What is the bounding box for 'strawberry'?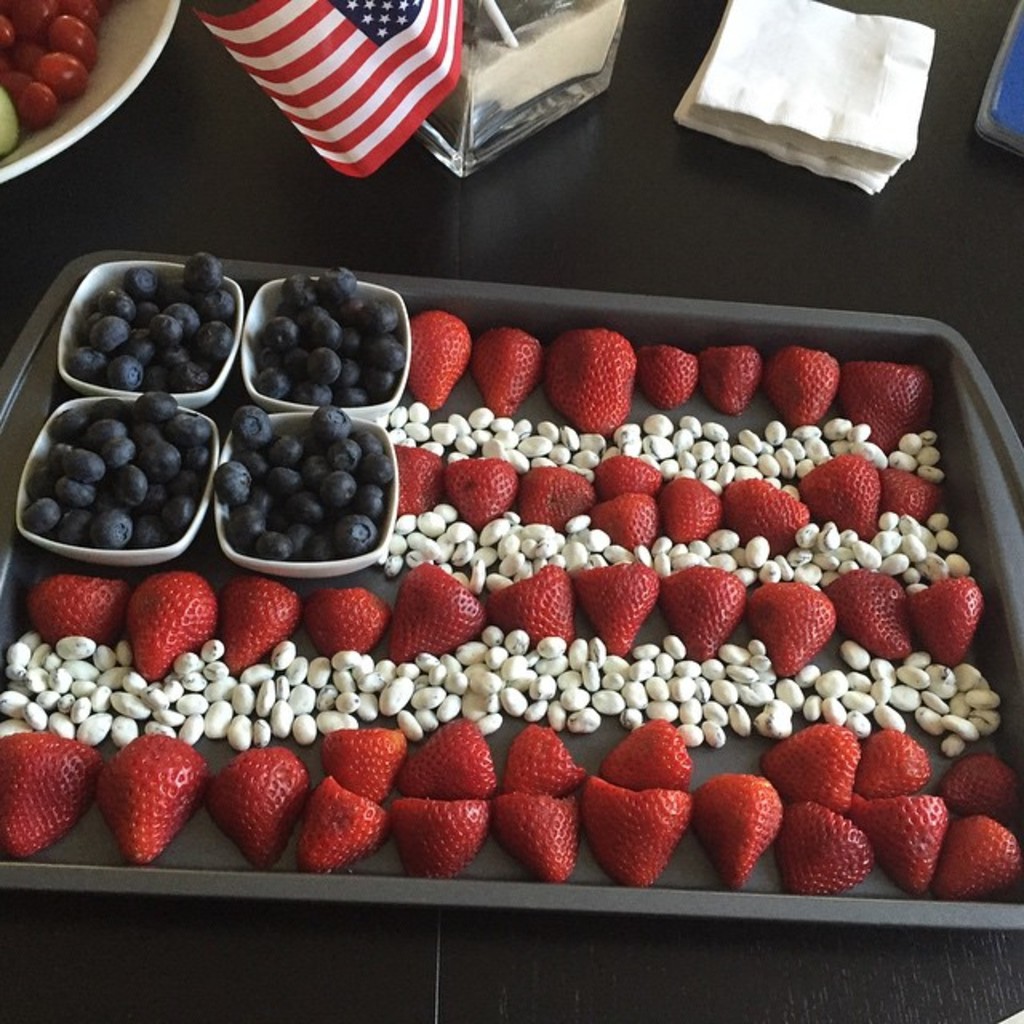
[387,555,480,664].
